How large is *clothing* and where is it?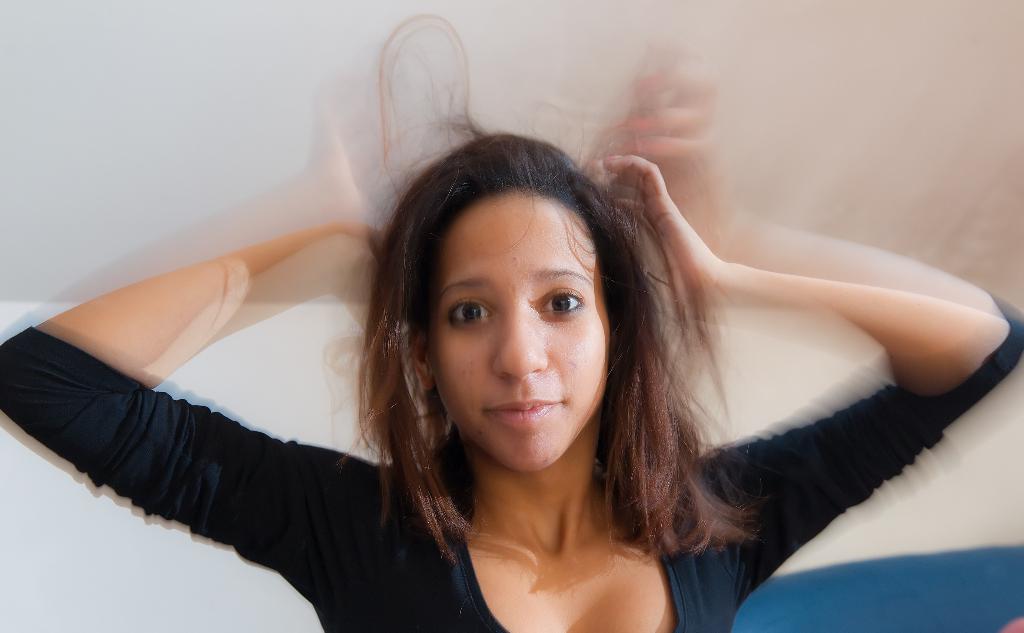
Bounding box: Rect(0, 298, 1023, 632).
